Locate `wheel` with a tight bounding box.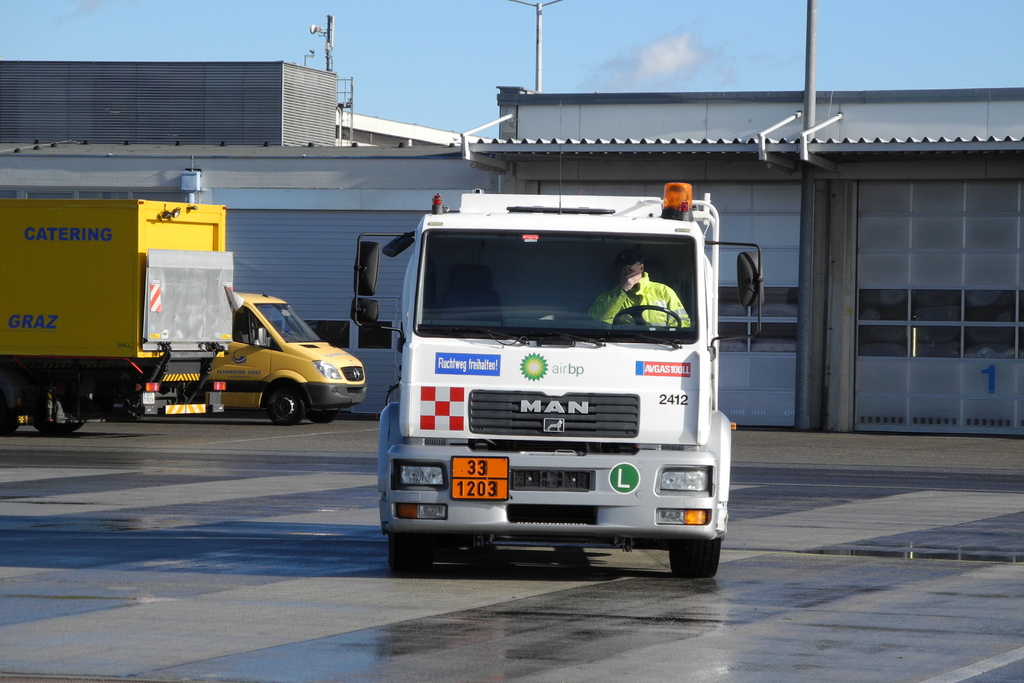
(x1=34, y1=392, x2=88, y2=433).
